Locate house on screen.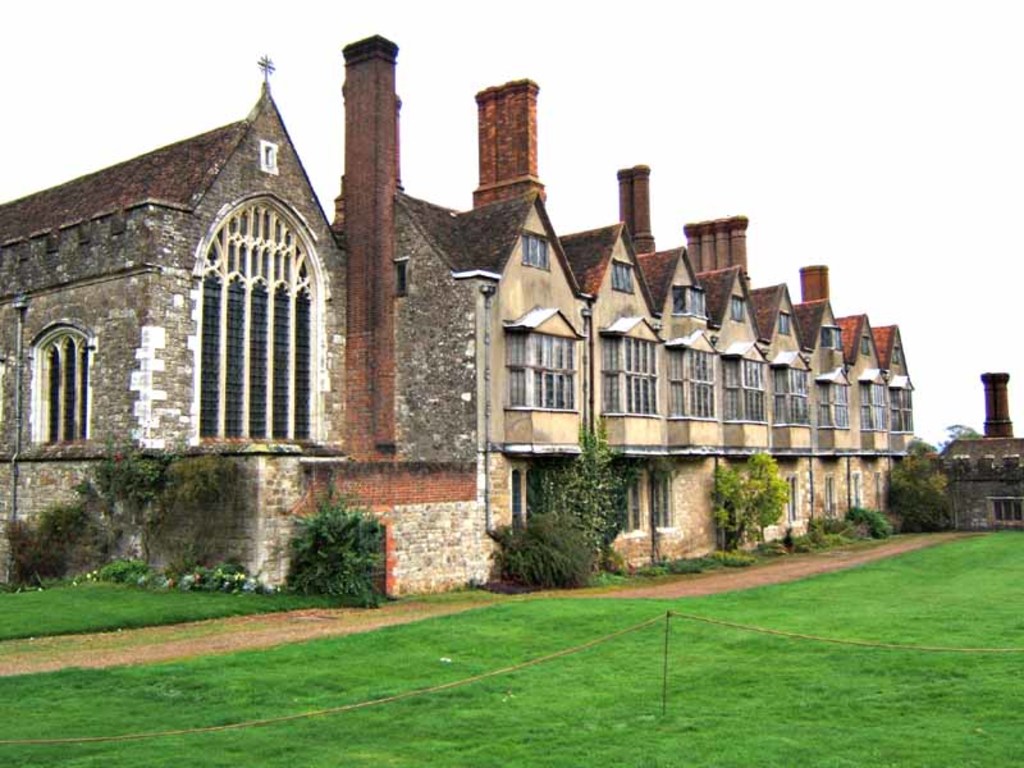
On screen at (937,371,1023,534).
